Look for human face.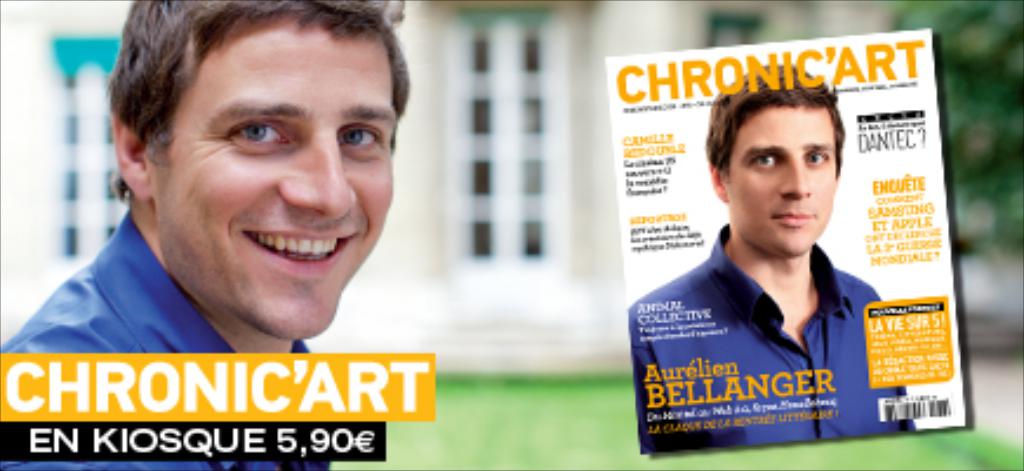
Found: bbox(151, 24, 417, 349).
